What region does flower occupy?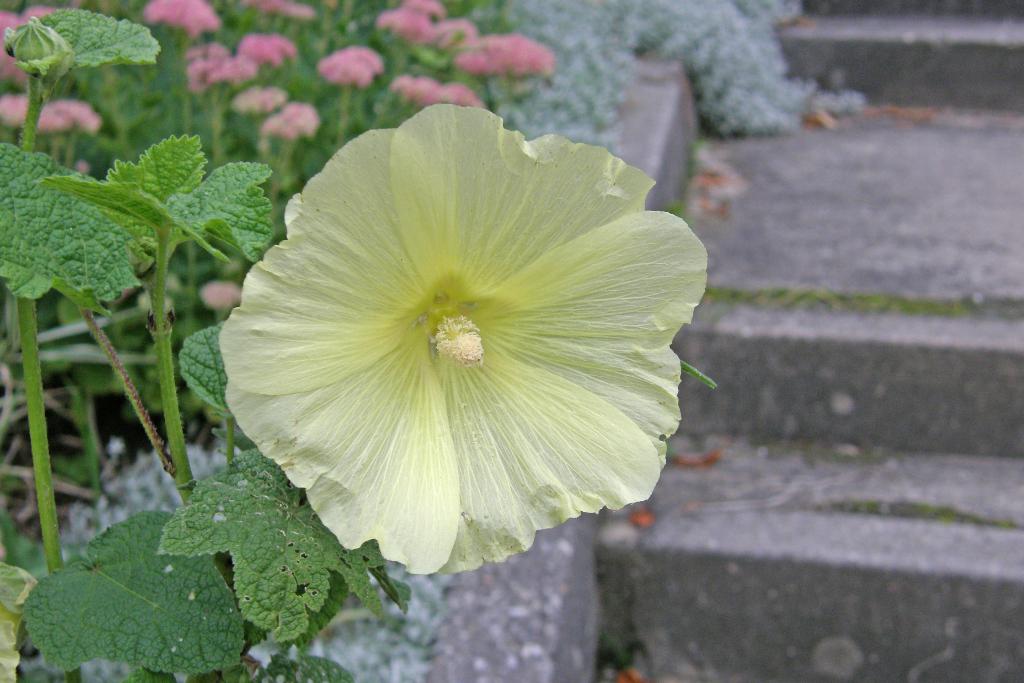
(left=209, top=103, right=710, bottom=593).
